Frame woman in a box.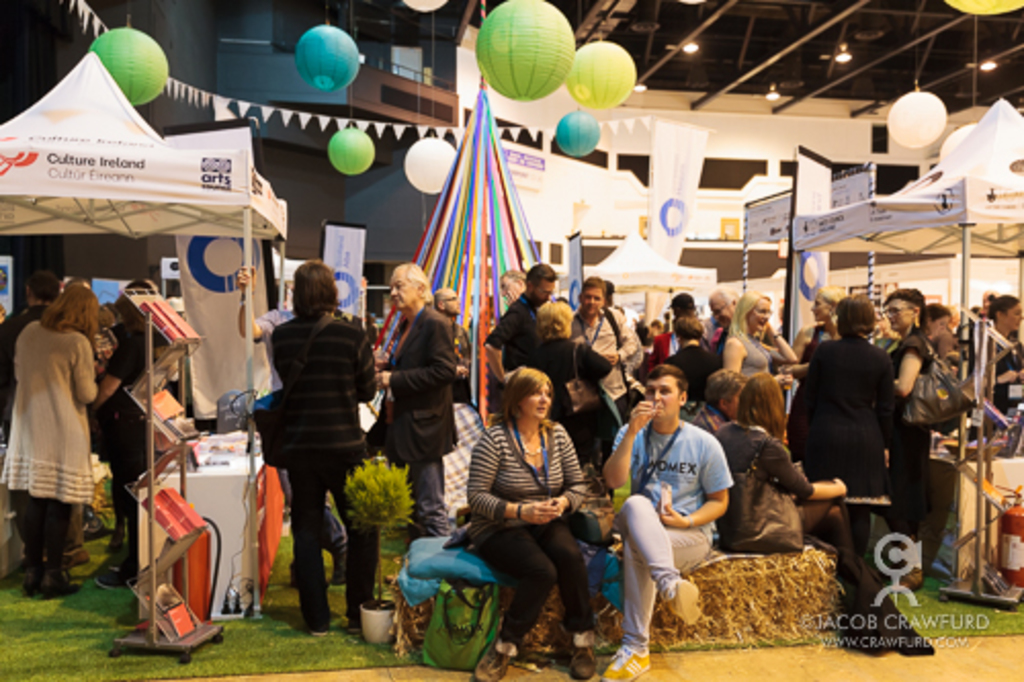
[left=446, top=342, right=600, bottom=655].
